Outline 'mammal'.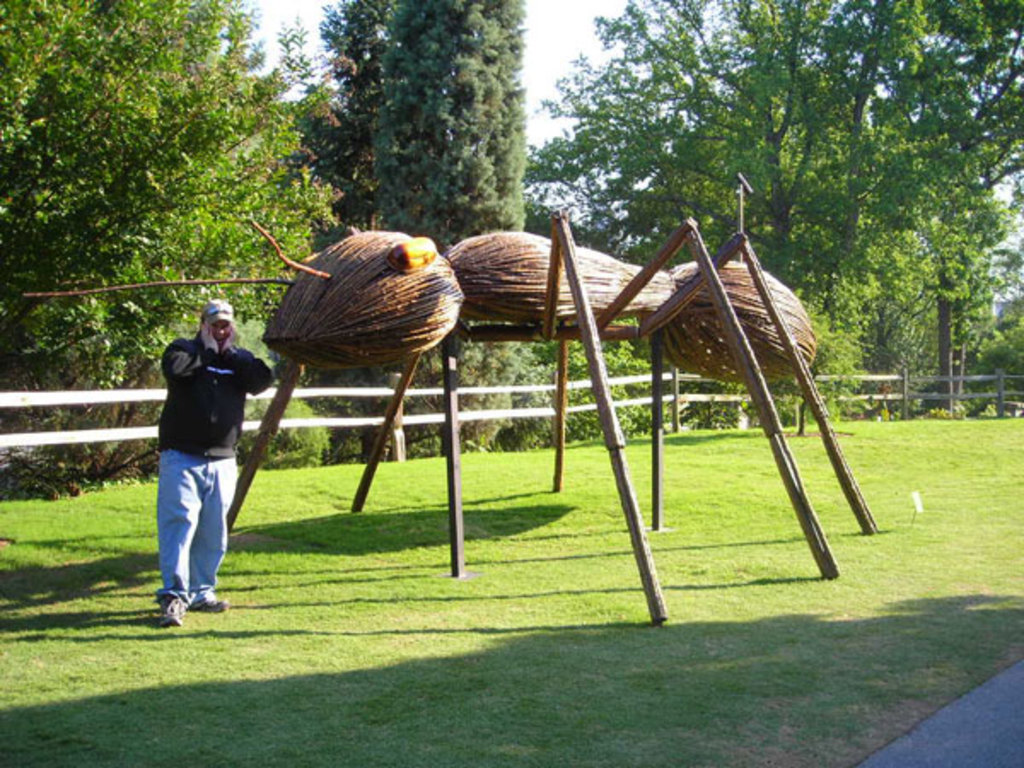
Outline: {"x1": 131, "y1": 299, "x2": 247, "y2": 613}.
